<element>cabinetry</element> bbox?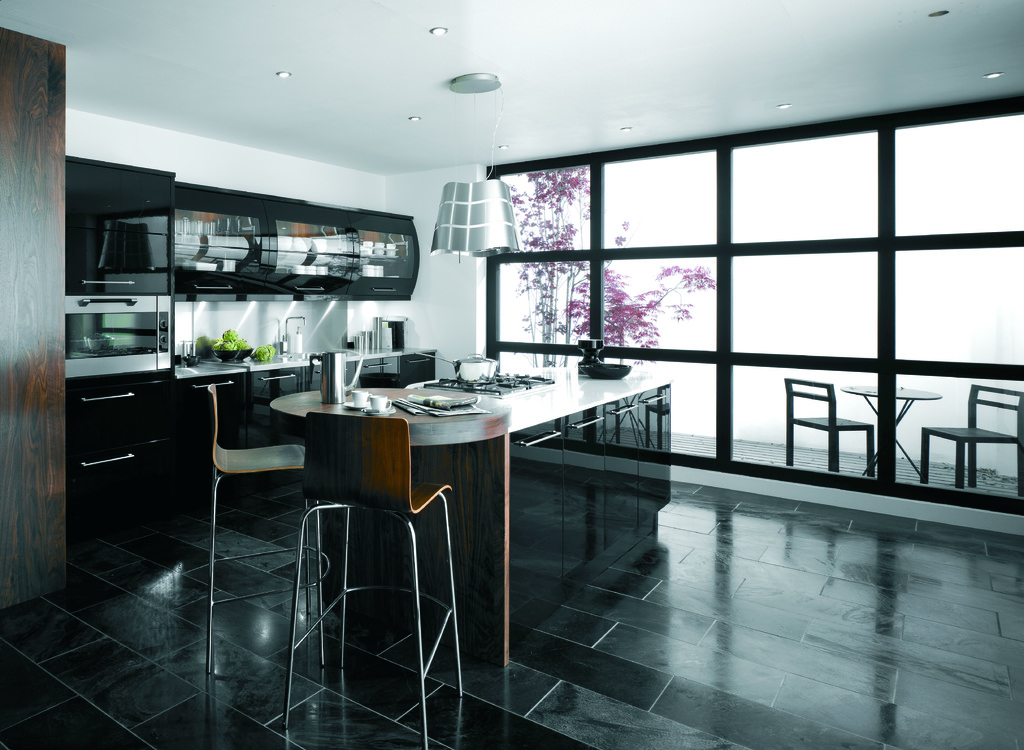
(79,430,183,516)
